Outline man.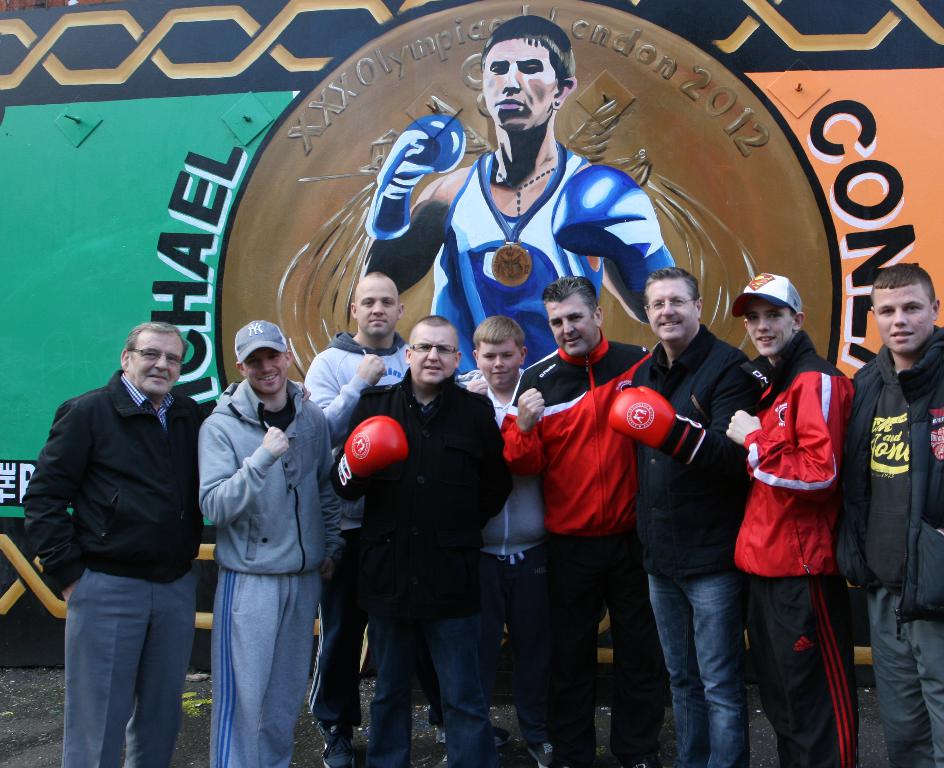
Outline: crop(612, 263, 766, 767).
